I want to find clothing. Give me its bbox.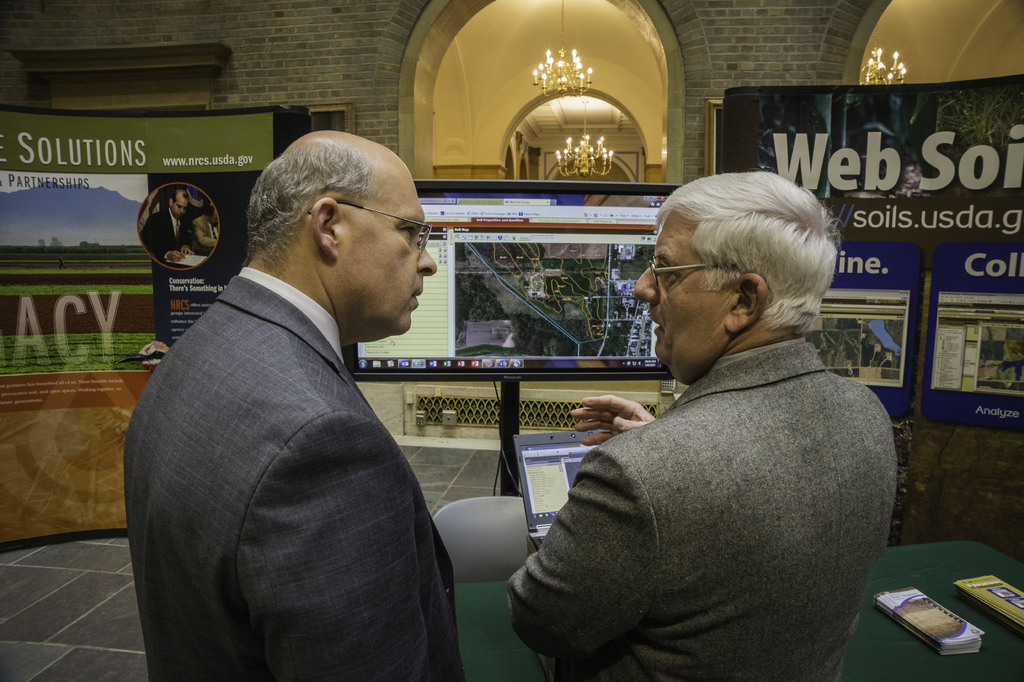
bbox(124, 269, 469, 681).
